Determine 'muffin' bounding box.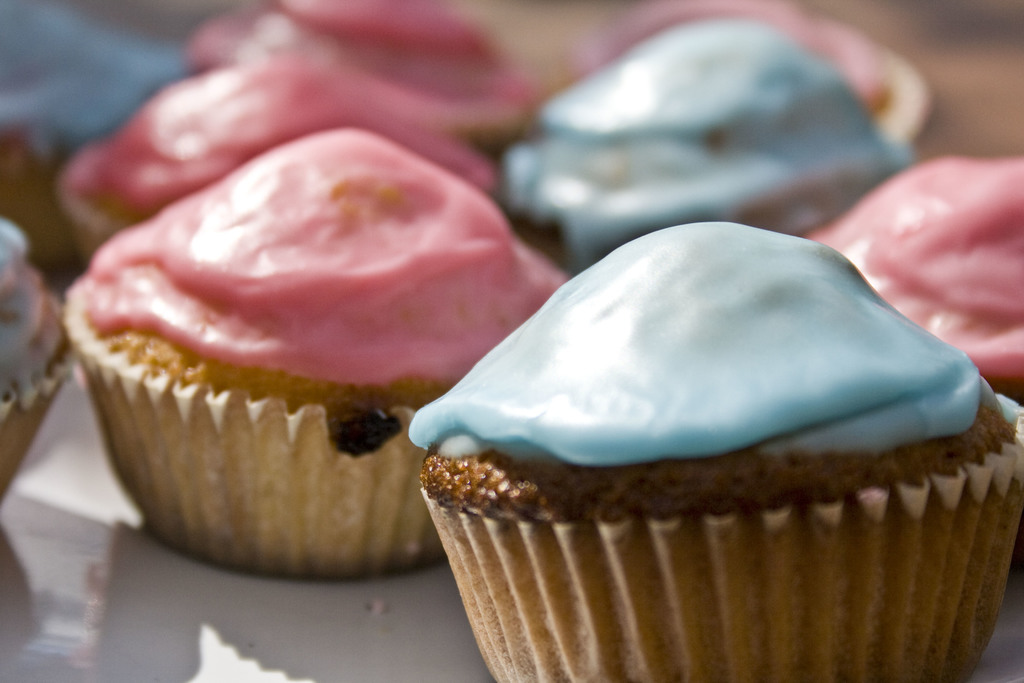
Determined: rect(52, 27, 515, 274).
